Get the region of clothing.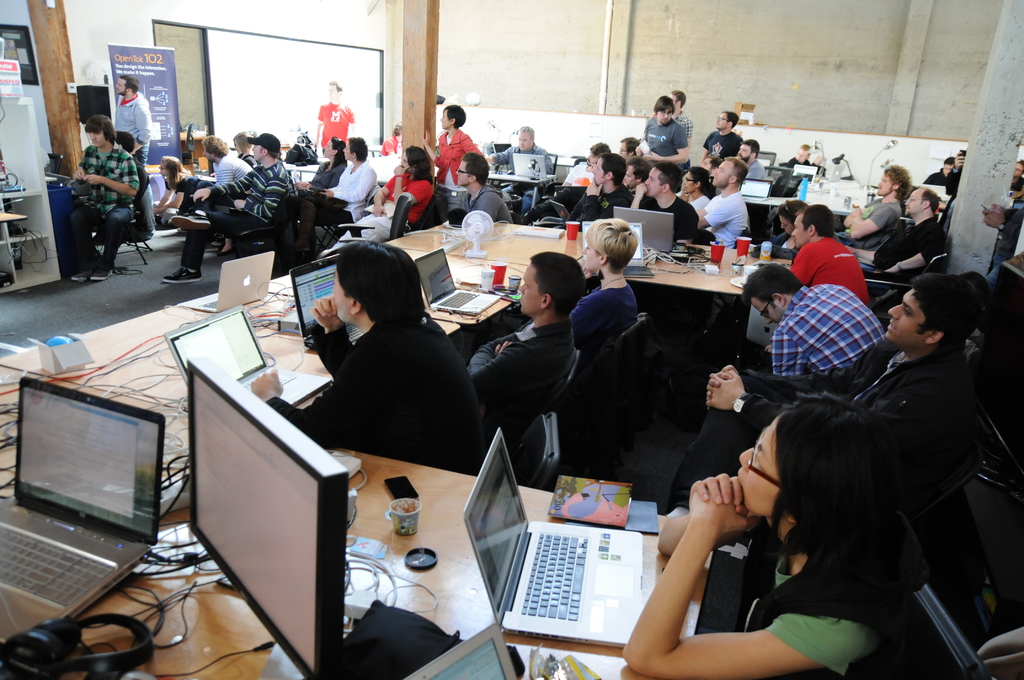
305/160/346/188.
